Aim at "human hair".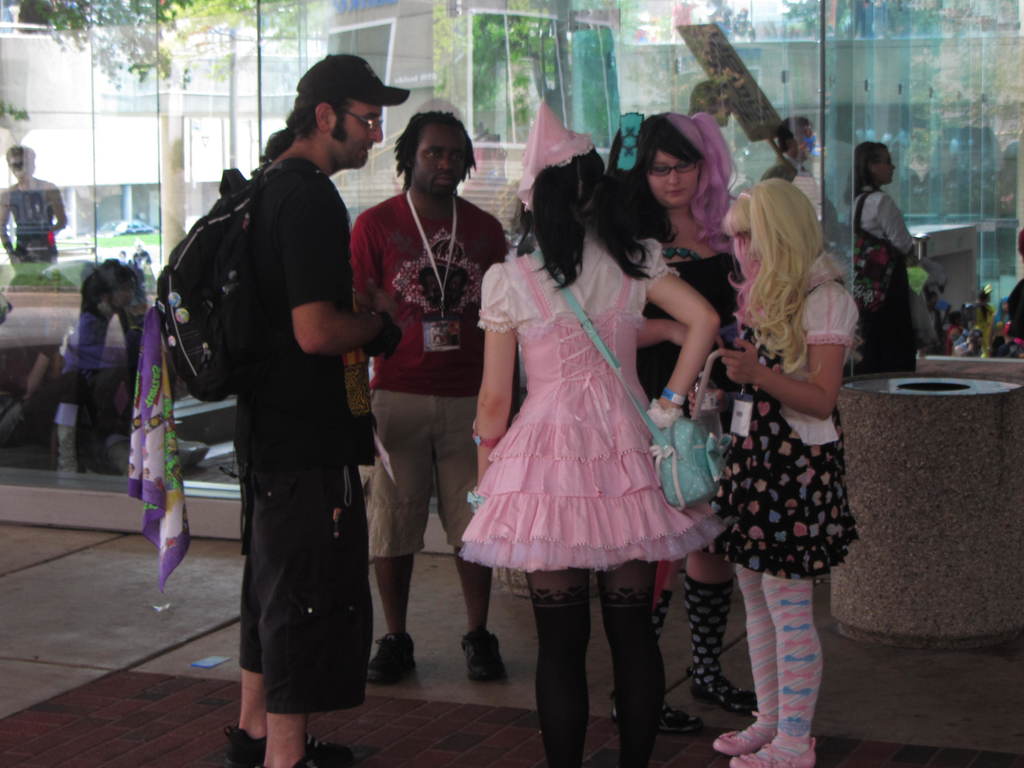
Aimed at Rect(840, 143, 883, 202).
